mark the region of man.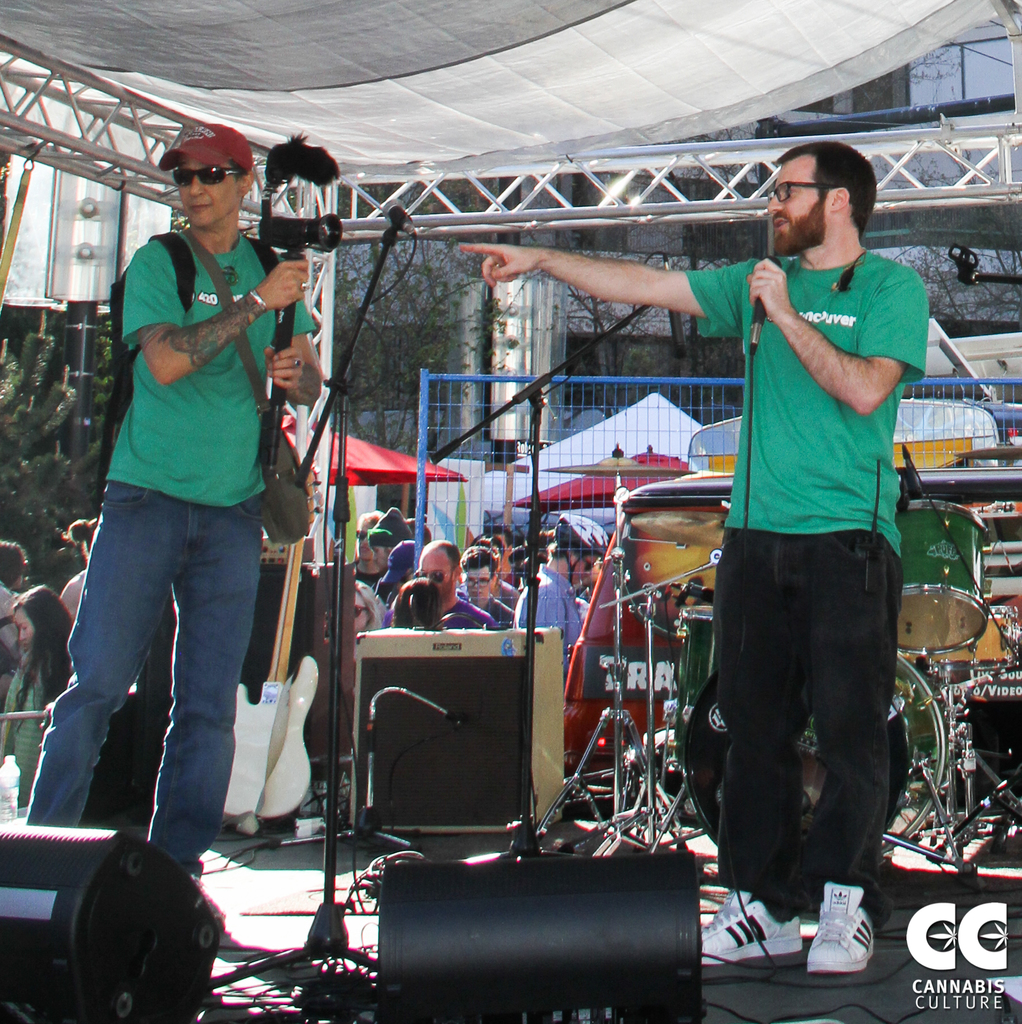
Region: region(583, 554, 616, 639).
